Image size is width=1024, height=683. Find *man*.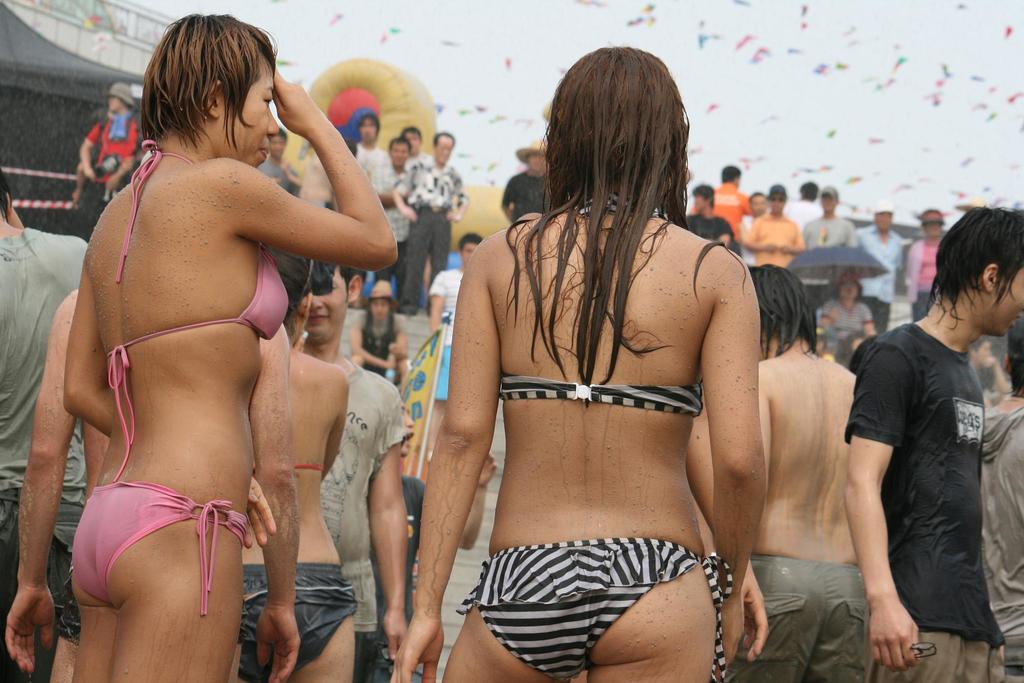
Rect(850, 207, 902, 332).
